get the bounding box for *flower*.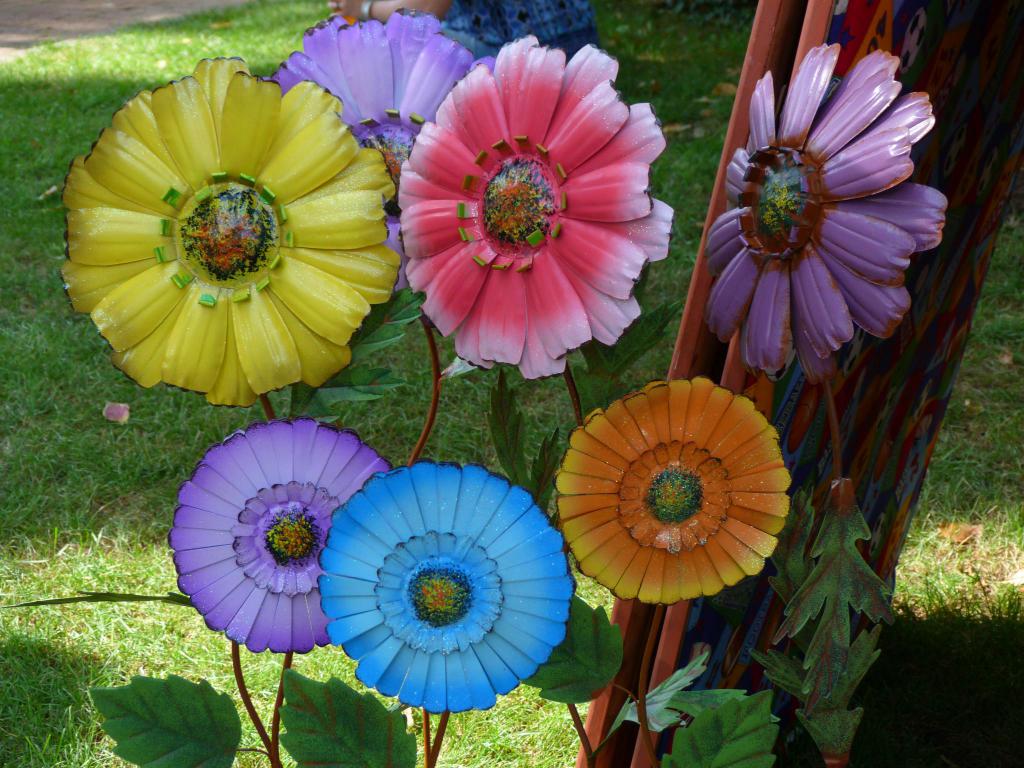
box=[166, 410, 397, 655].
